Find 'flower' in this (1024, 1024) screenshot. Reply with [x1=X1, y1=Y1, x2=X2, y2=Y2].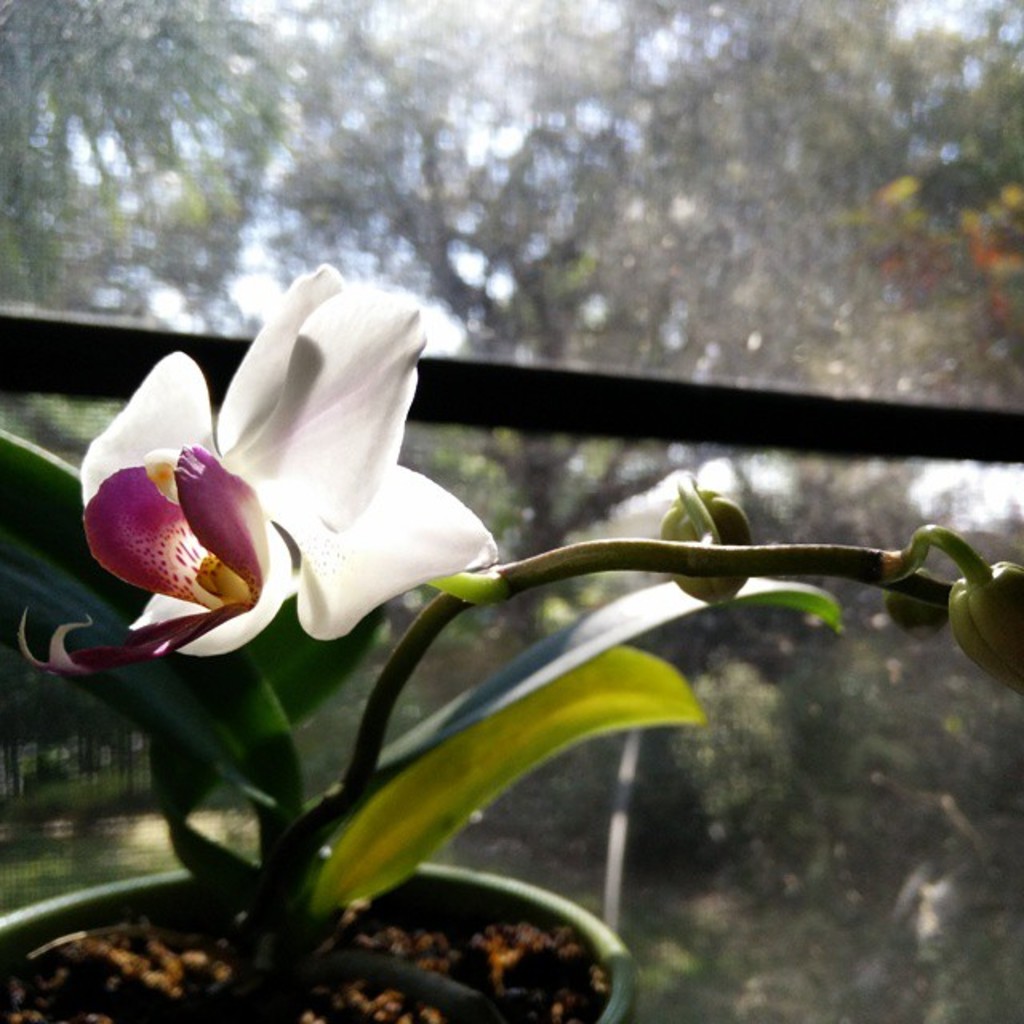
[x1=80, y1=280, x2=506, y2=677].
